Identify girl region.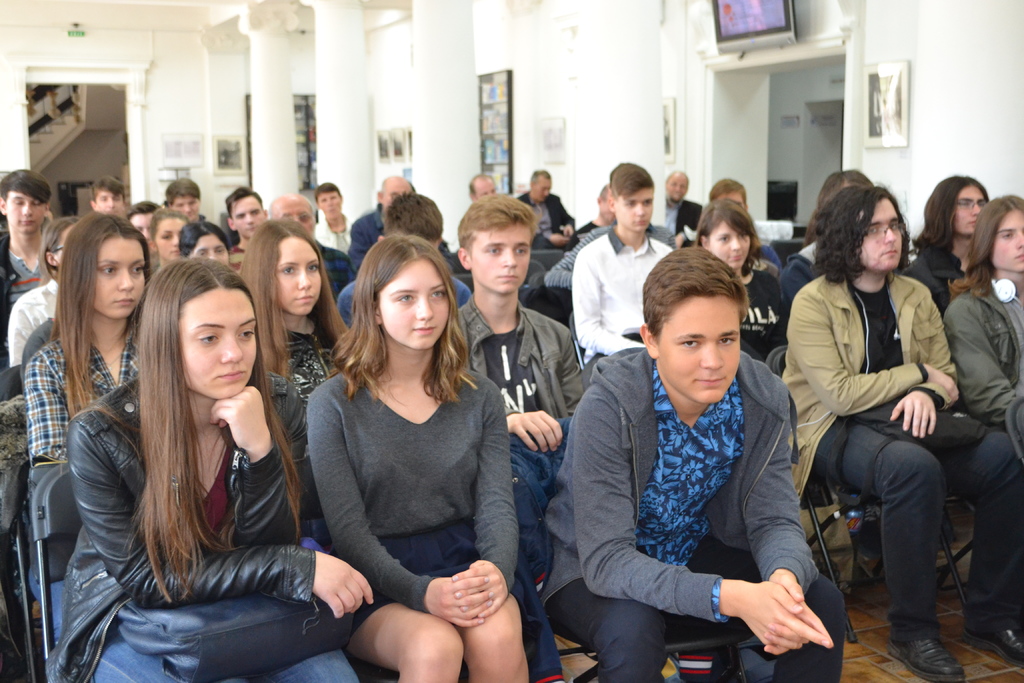
Region: 240, 211, 345, 400.
